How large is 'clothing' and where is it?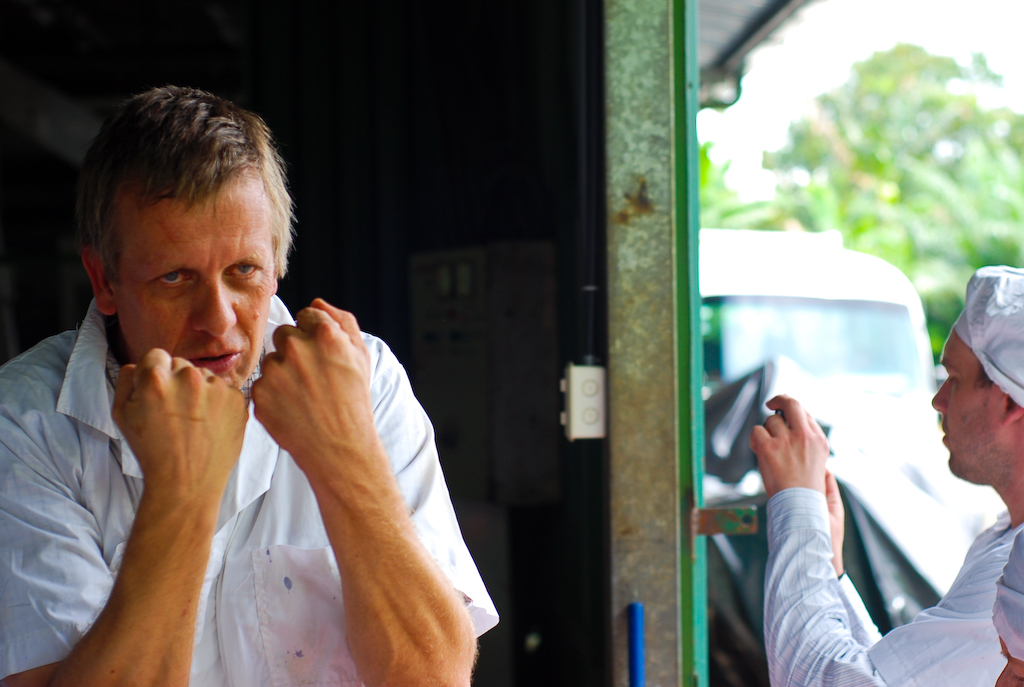
Bounding box: detection(760, 487, 1023, 686).
